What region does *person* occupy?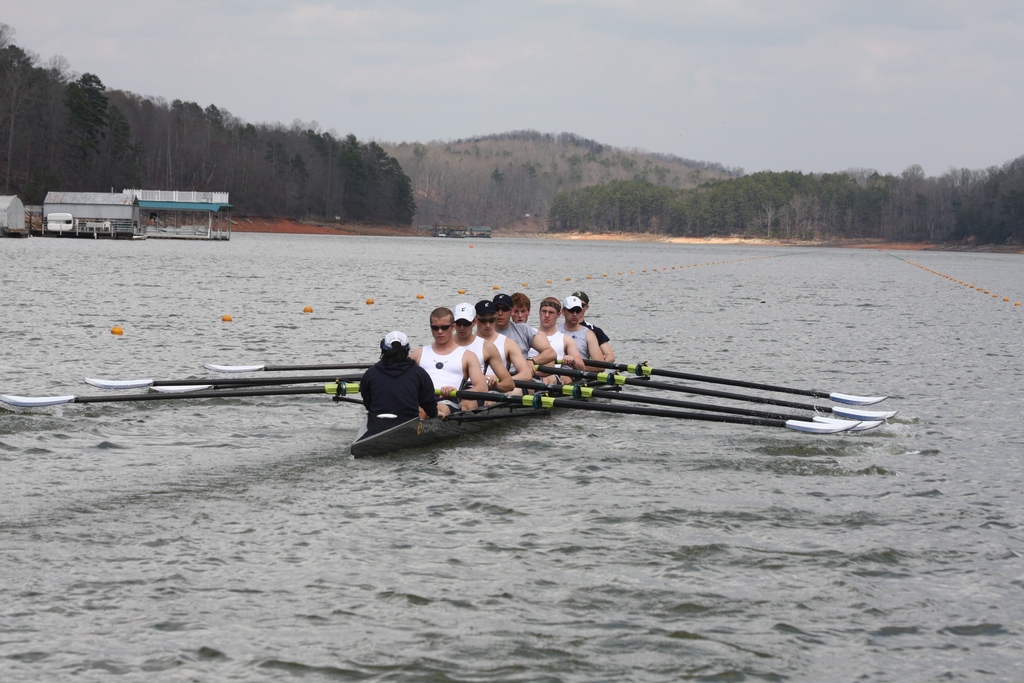
354, 325, 437, 455.
